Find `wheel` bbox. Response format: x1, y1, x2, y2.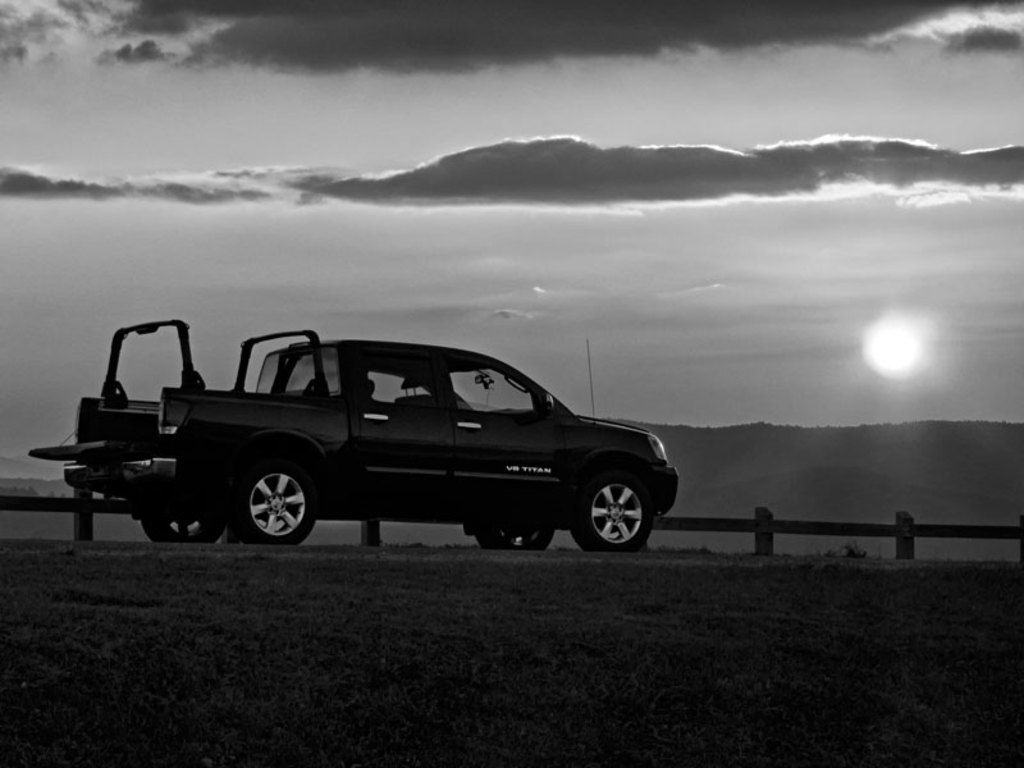
475, 521, 553, 550.
